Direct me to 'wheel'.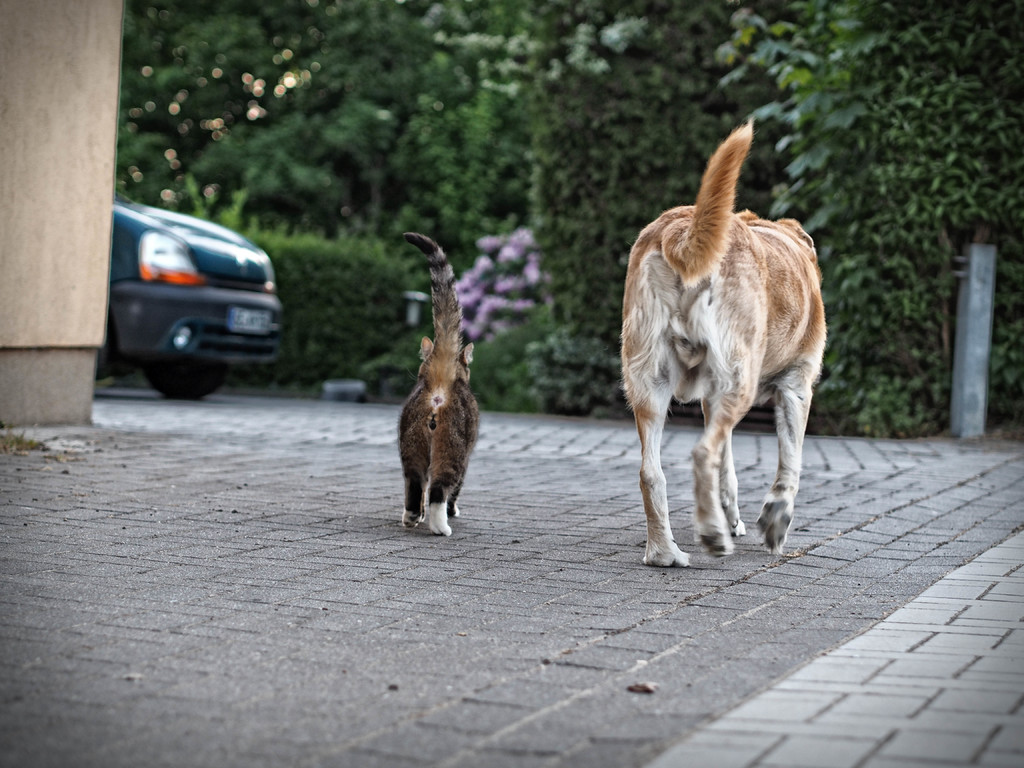
Direction: 131, 360, 225, 429.
